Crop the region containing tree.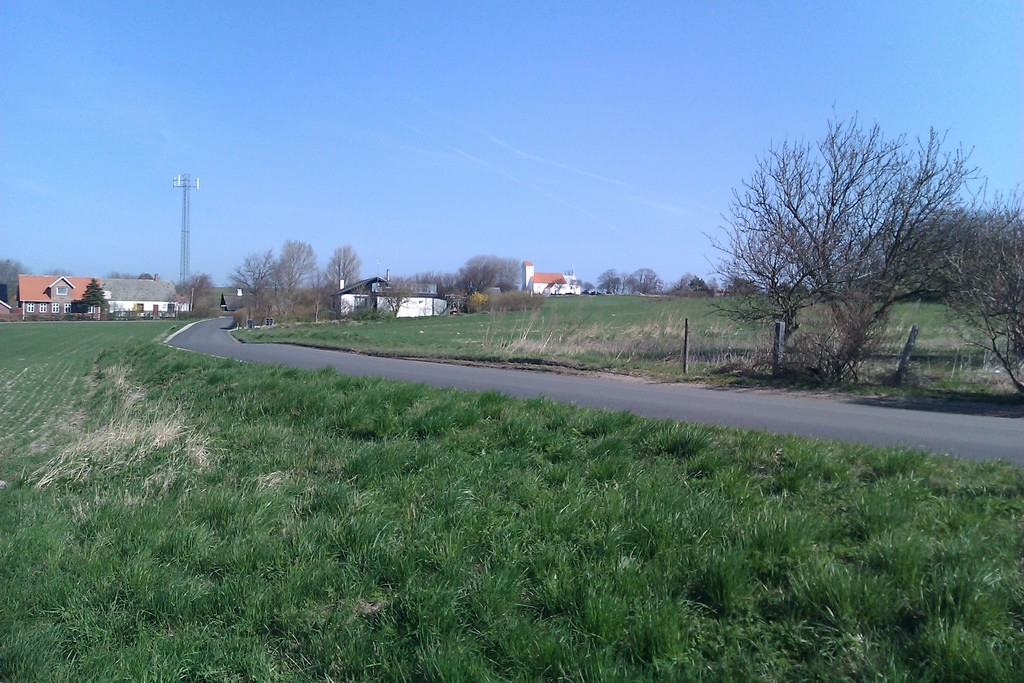
Crop region: [80,277,114,321].
